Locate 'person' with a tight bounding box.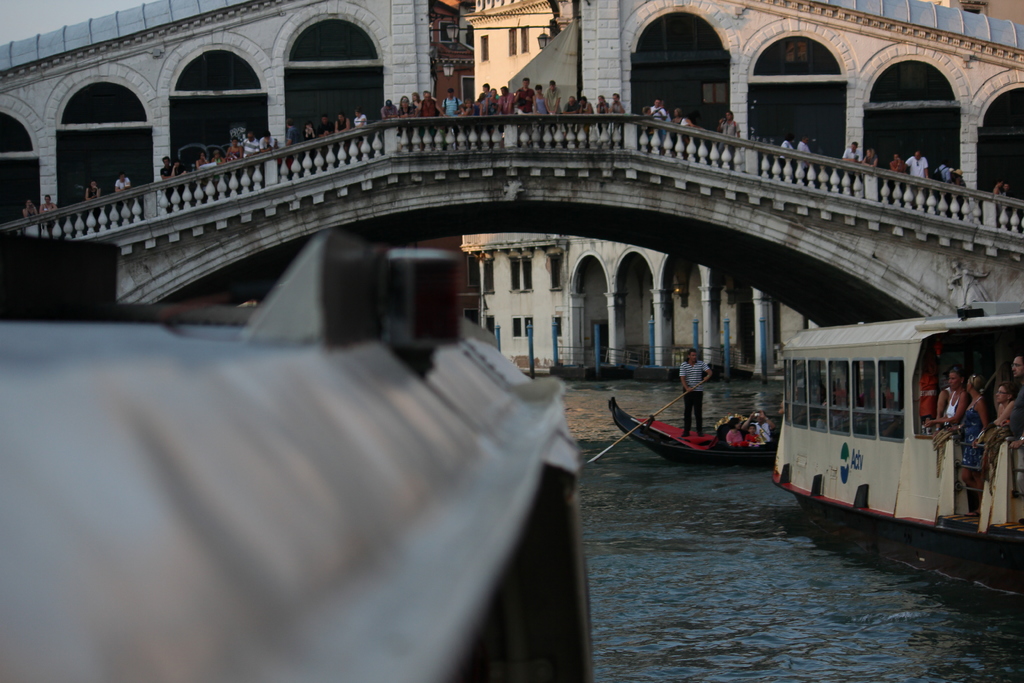
pyautogui.locateOnScreen(932, 161, 950, 181).
